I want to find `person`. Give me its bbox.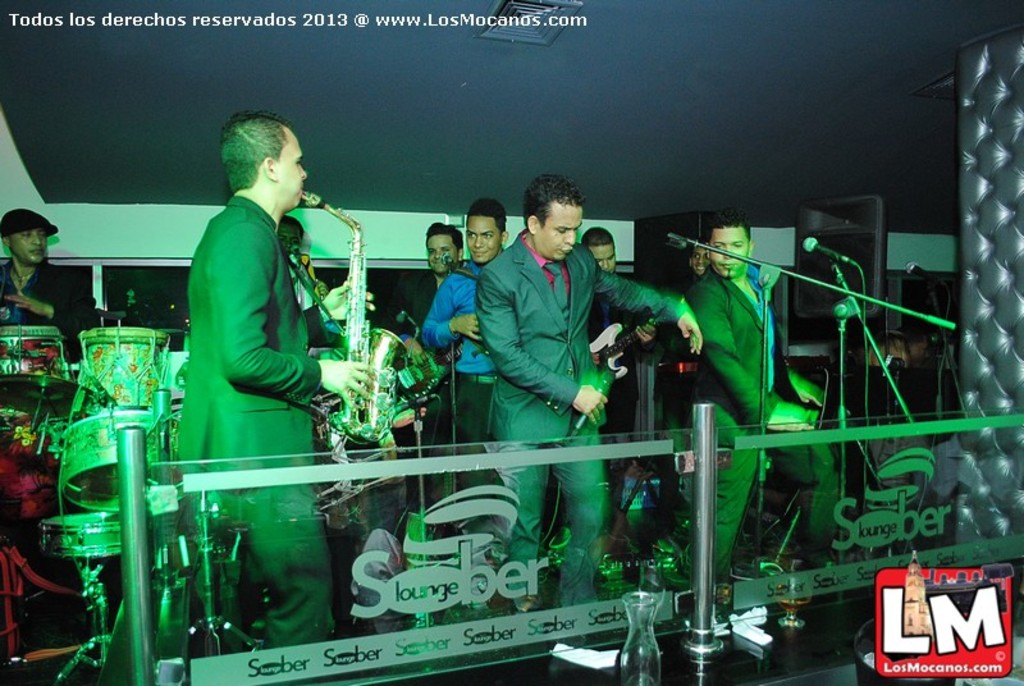
(585, 225, 655, 545).
